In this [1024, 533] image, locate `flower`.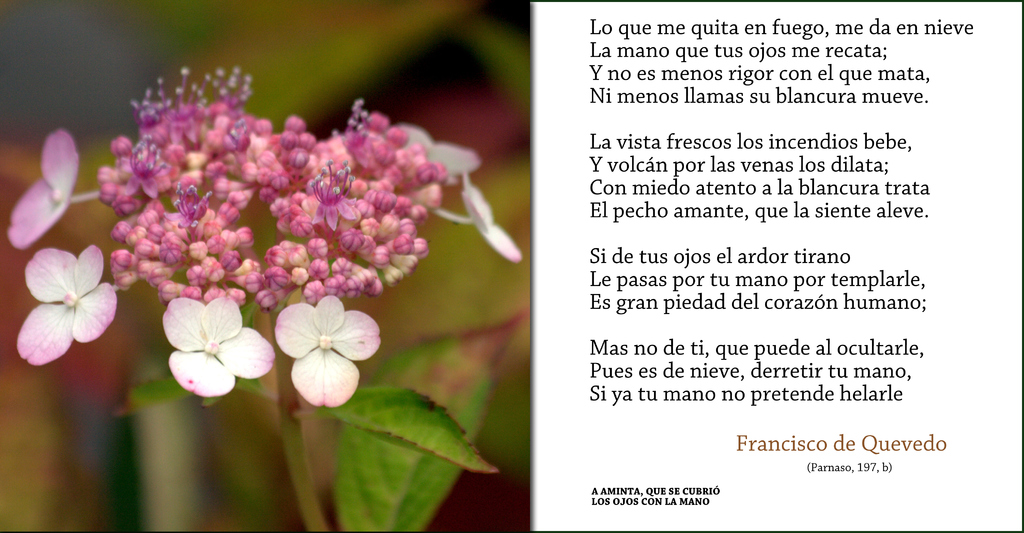
Bounding box: 460:178:524:265.
